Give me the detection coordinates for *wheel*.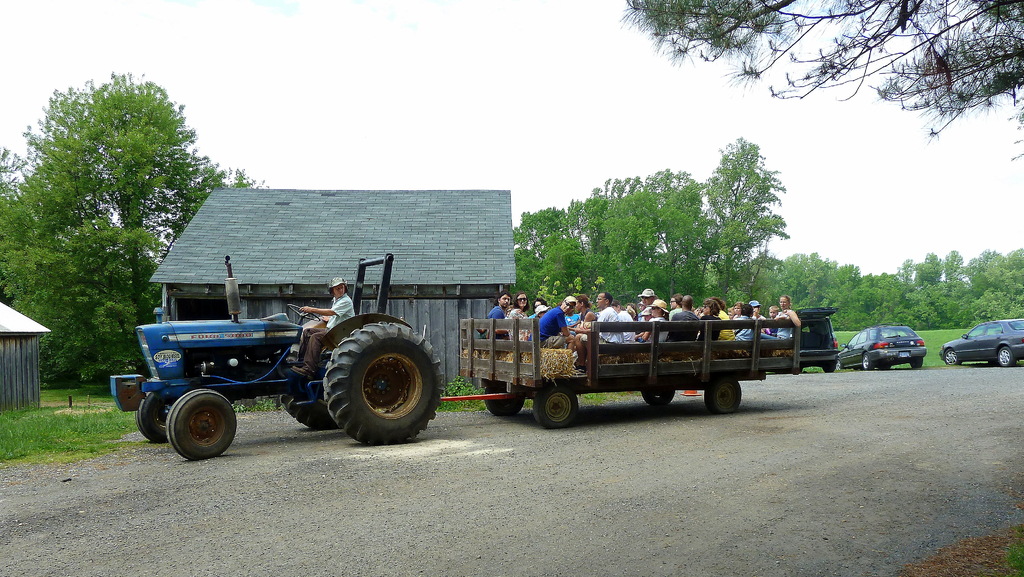
913/356/924/370.
